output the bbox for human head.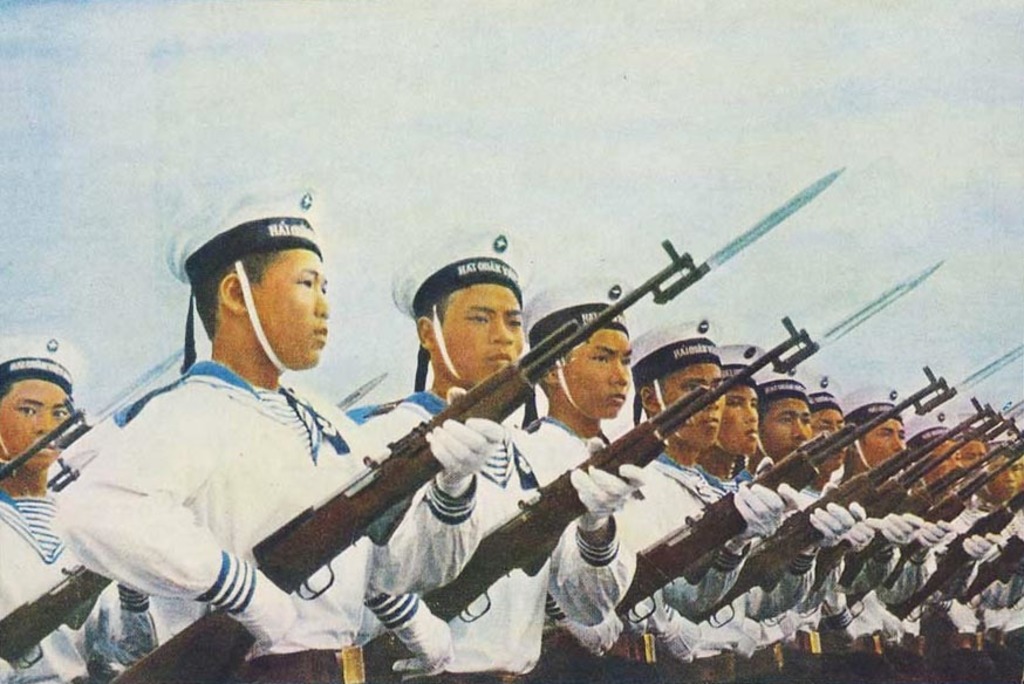
detection(391, 230, 523, 387).
